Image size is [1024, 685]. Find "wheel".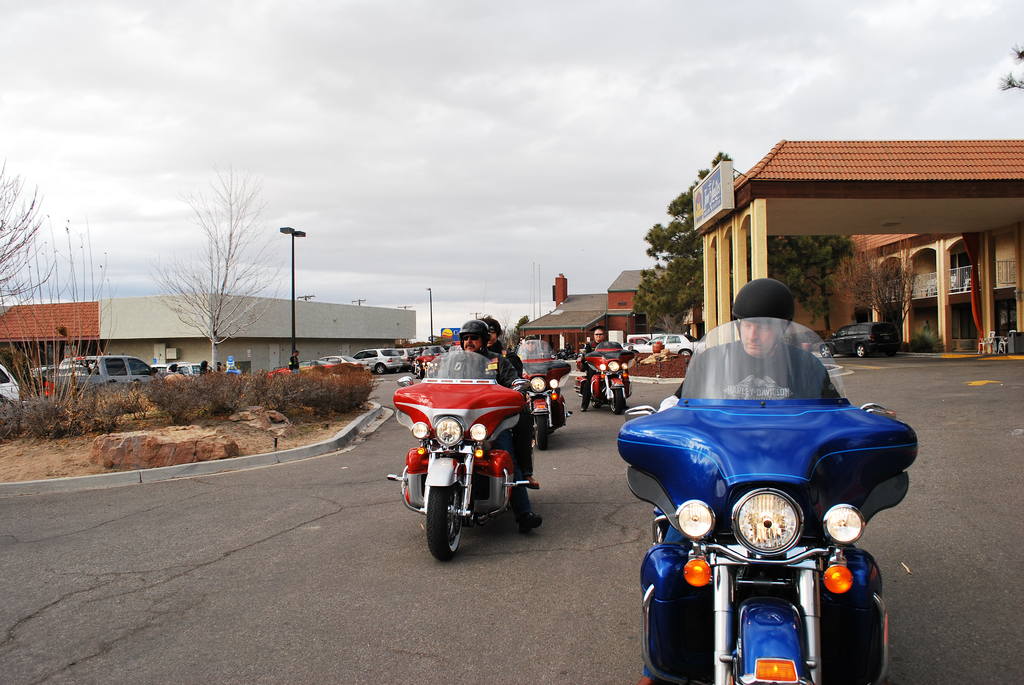
<bbox>591, 398, 601, 407</bbox>.
